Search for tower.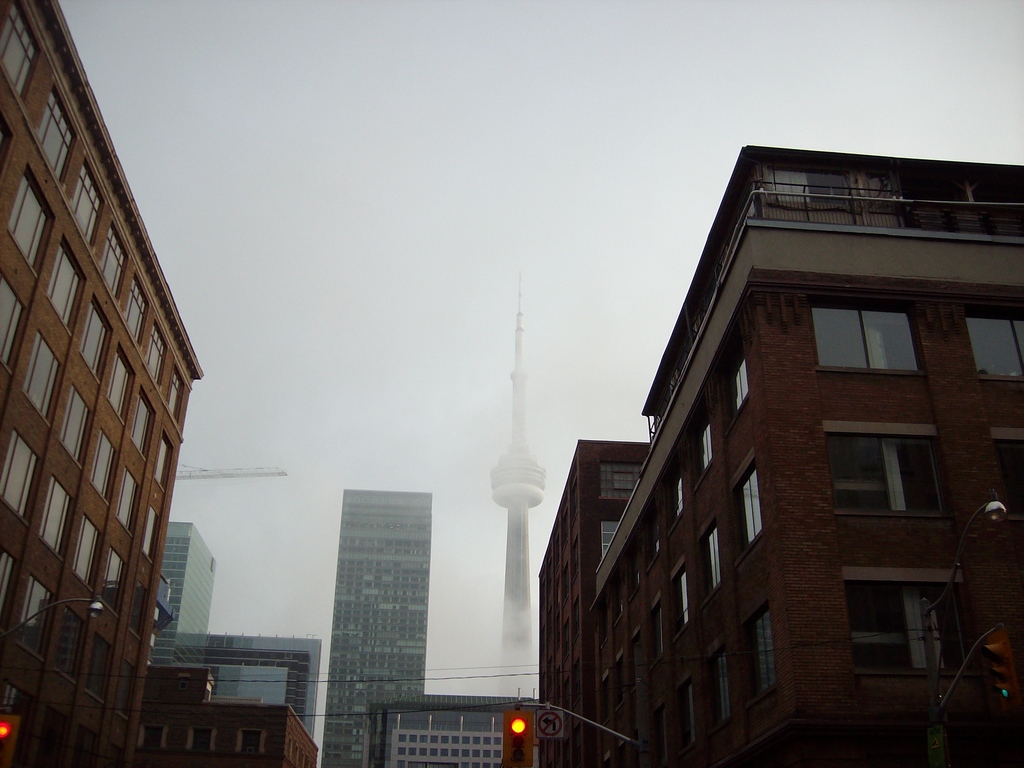
Found at pyautogui.locateOnScreen(495, 300, 548, 703).
